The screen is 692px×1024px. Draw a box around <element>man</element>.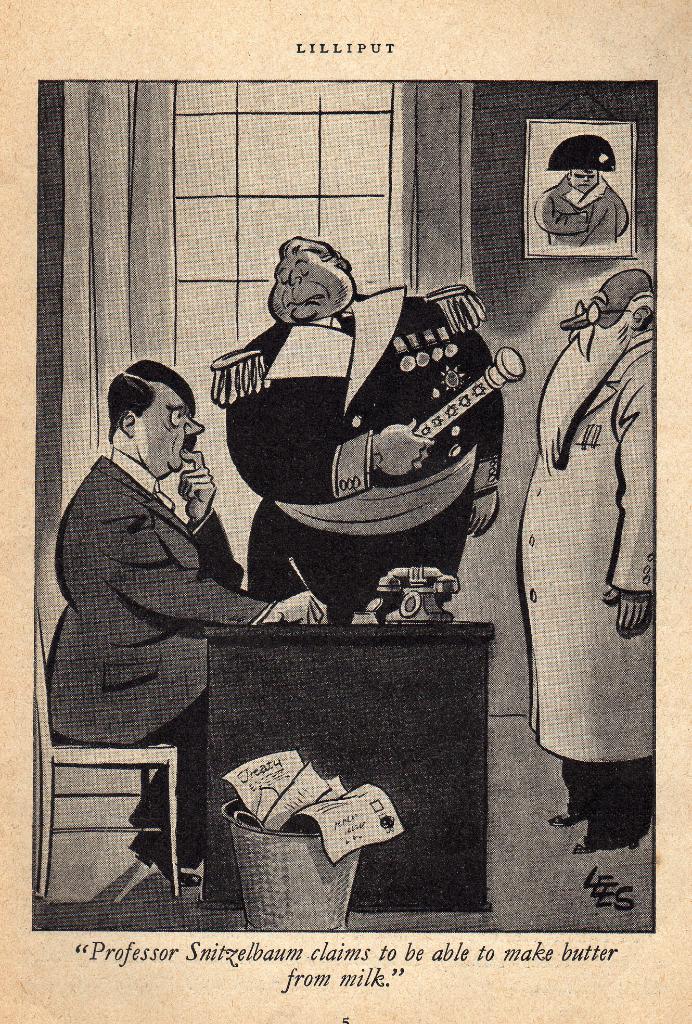
select_region(515, 271, 653, 849).
